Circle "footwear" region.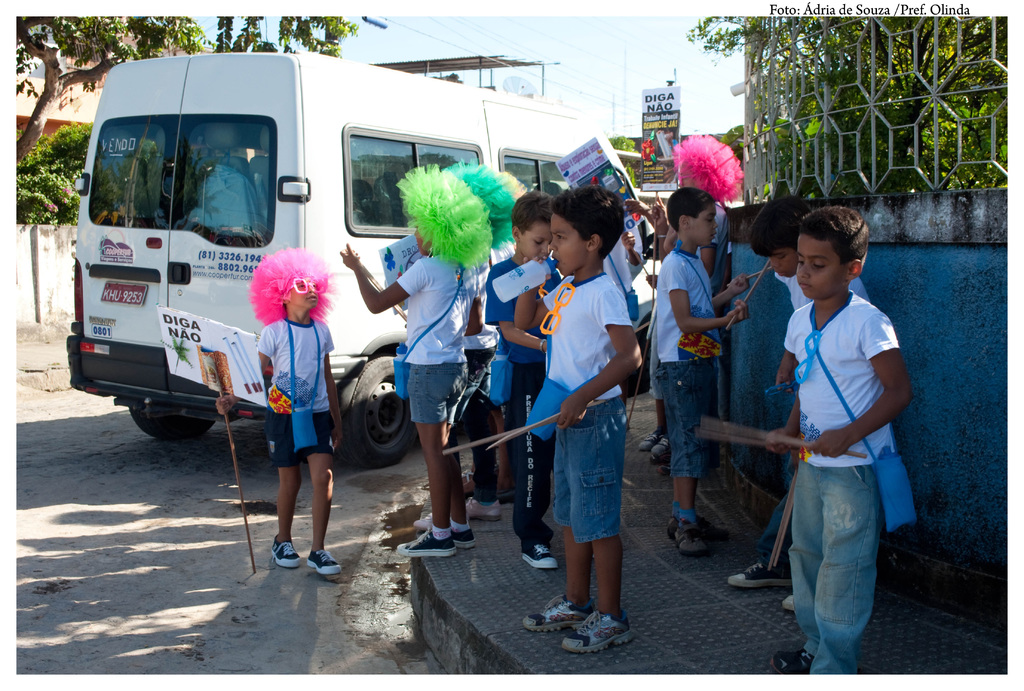
Region: select_region(411, 508, 438, 535).
